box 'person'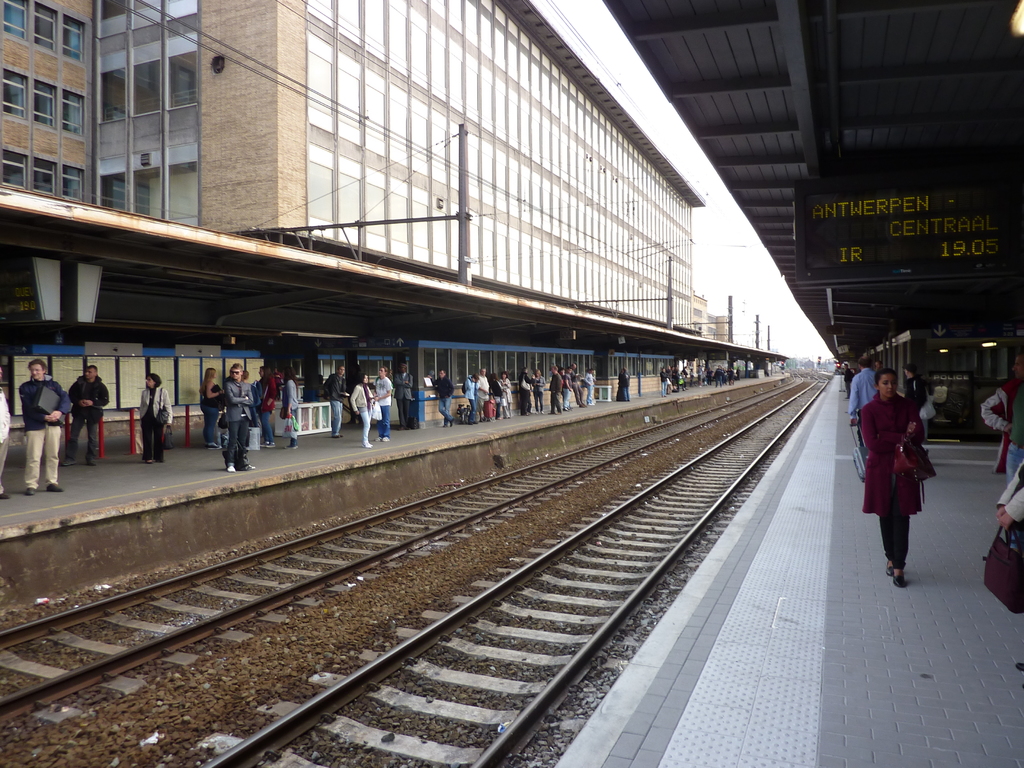
(0,378,15,498)
